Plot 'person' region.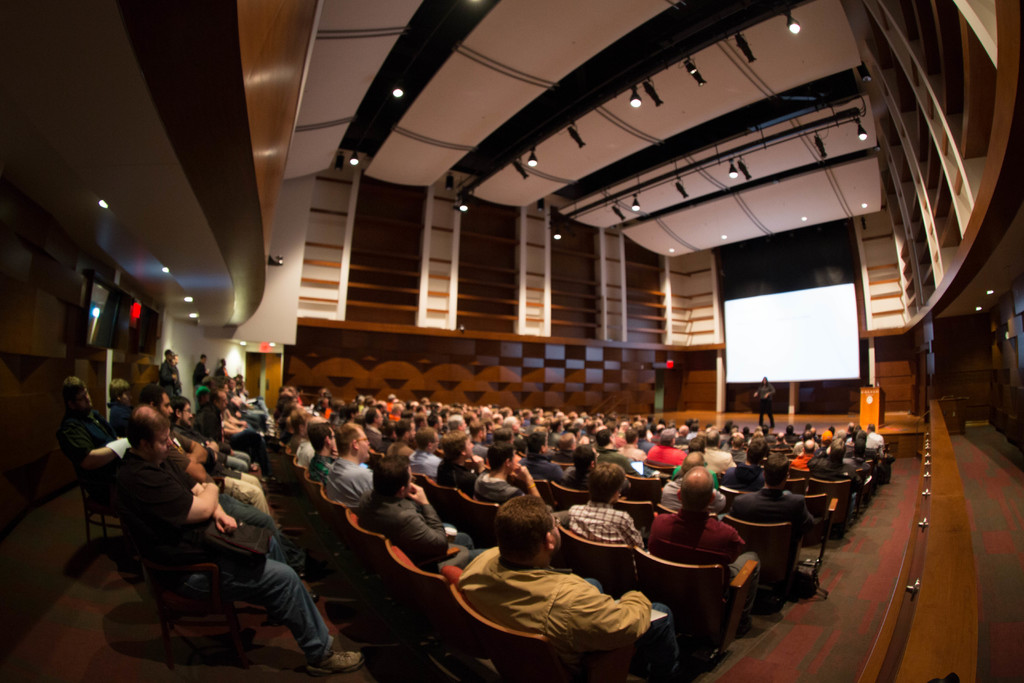
Plotted at x1=744 y1=457 x2=817 y2=533.
